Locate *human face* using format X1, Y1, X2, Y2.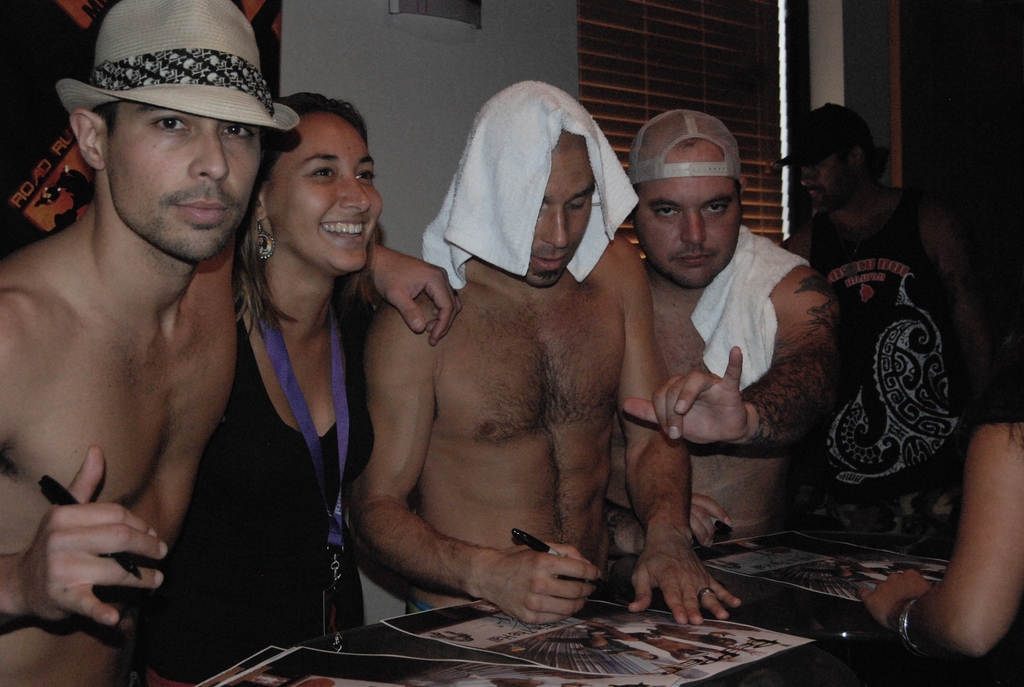
801, 155, 862, 220.
